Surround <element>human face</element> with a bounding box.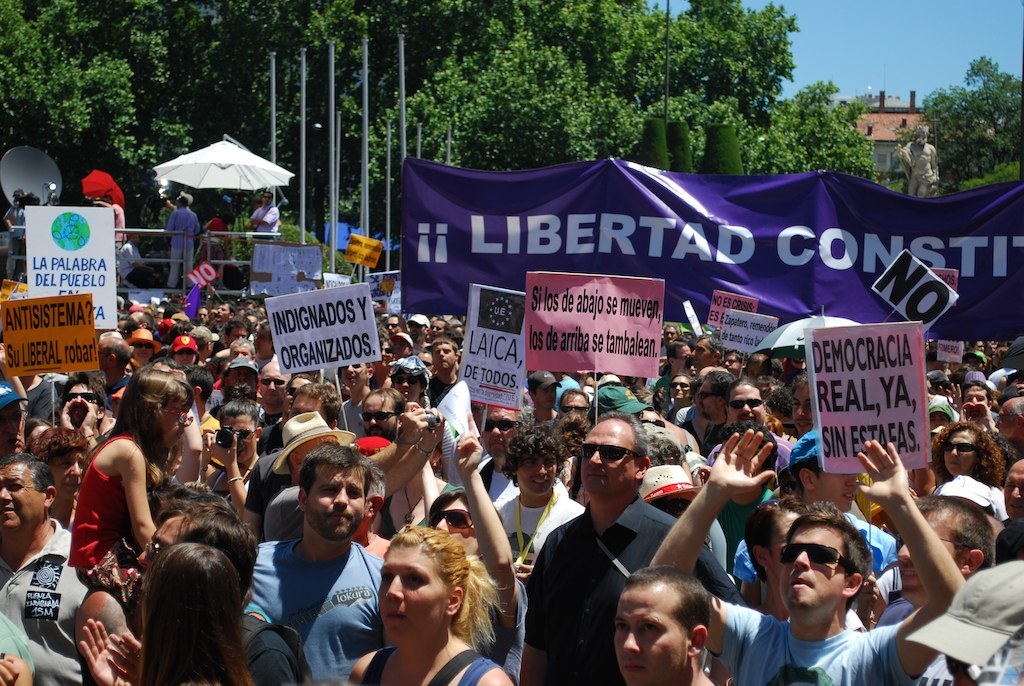
<region>808, 470, 855, 510</region>.
